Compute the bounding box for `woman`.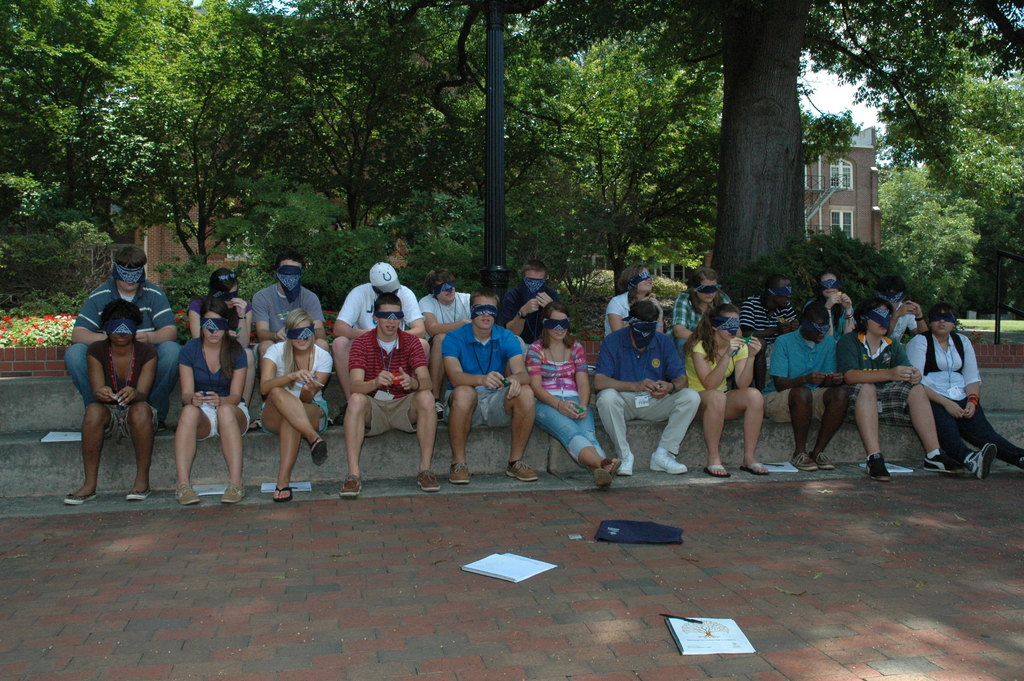
bbox=[905, 300, 1023, 483].
